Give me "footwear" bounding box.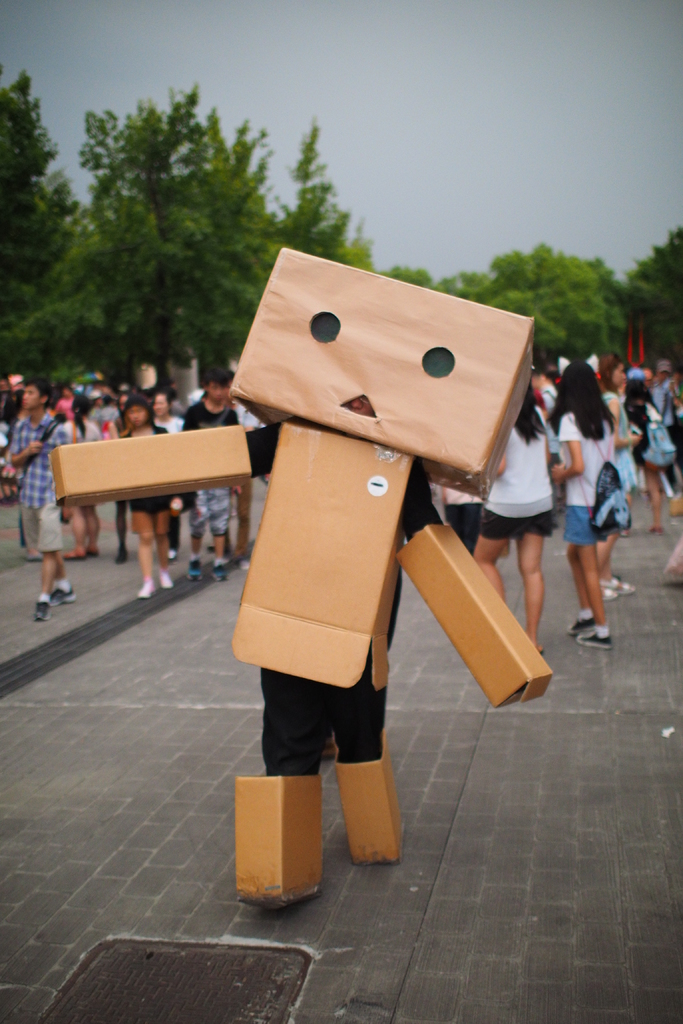
box(35, 598, 51, 620).
